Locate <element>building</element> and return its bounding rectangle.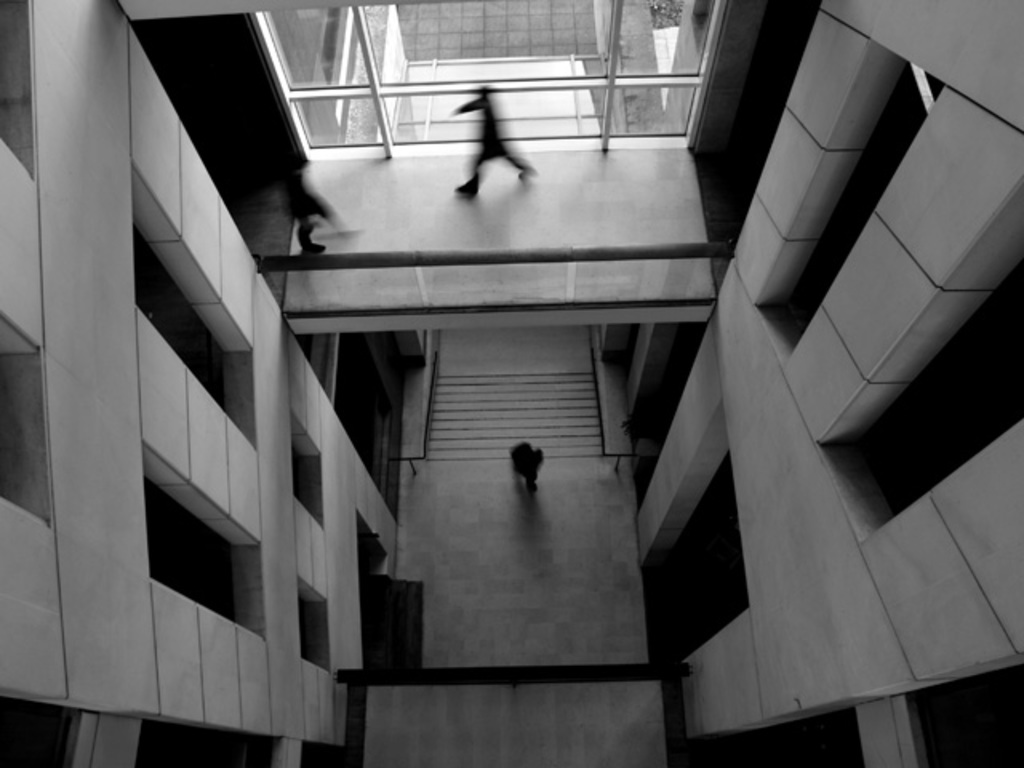
box=[0, 0, 1022, 766].
